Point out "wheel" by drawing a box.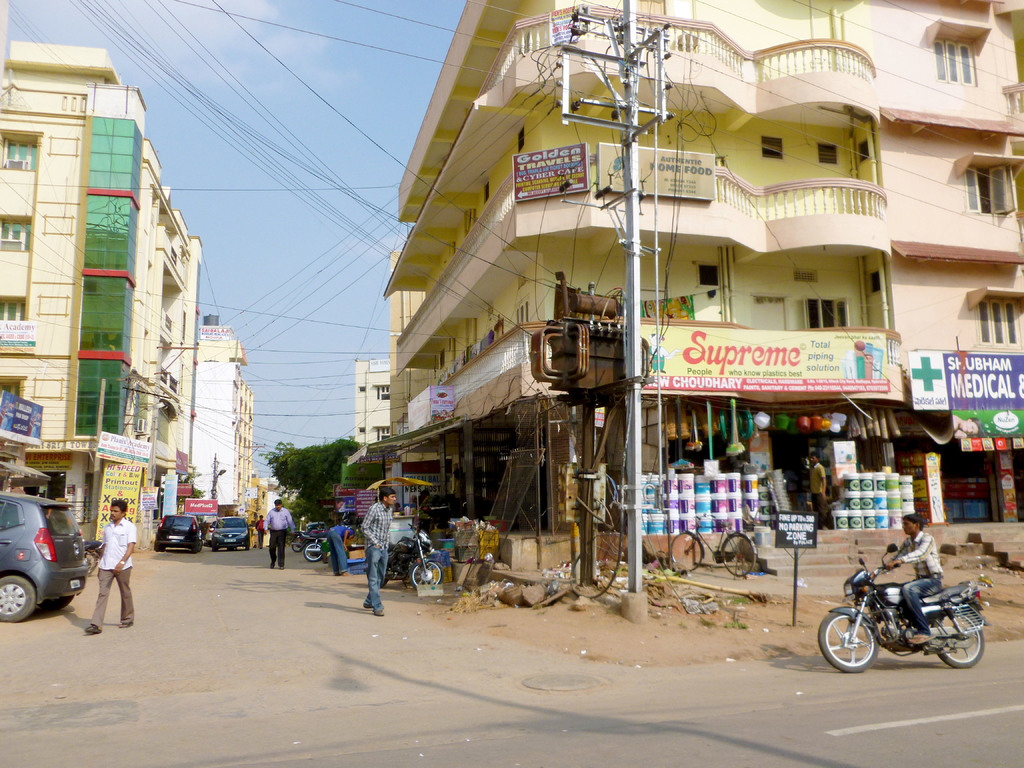
locate(817, 608, 878, 667).
